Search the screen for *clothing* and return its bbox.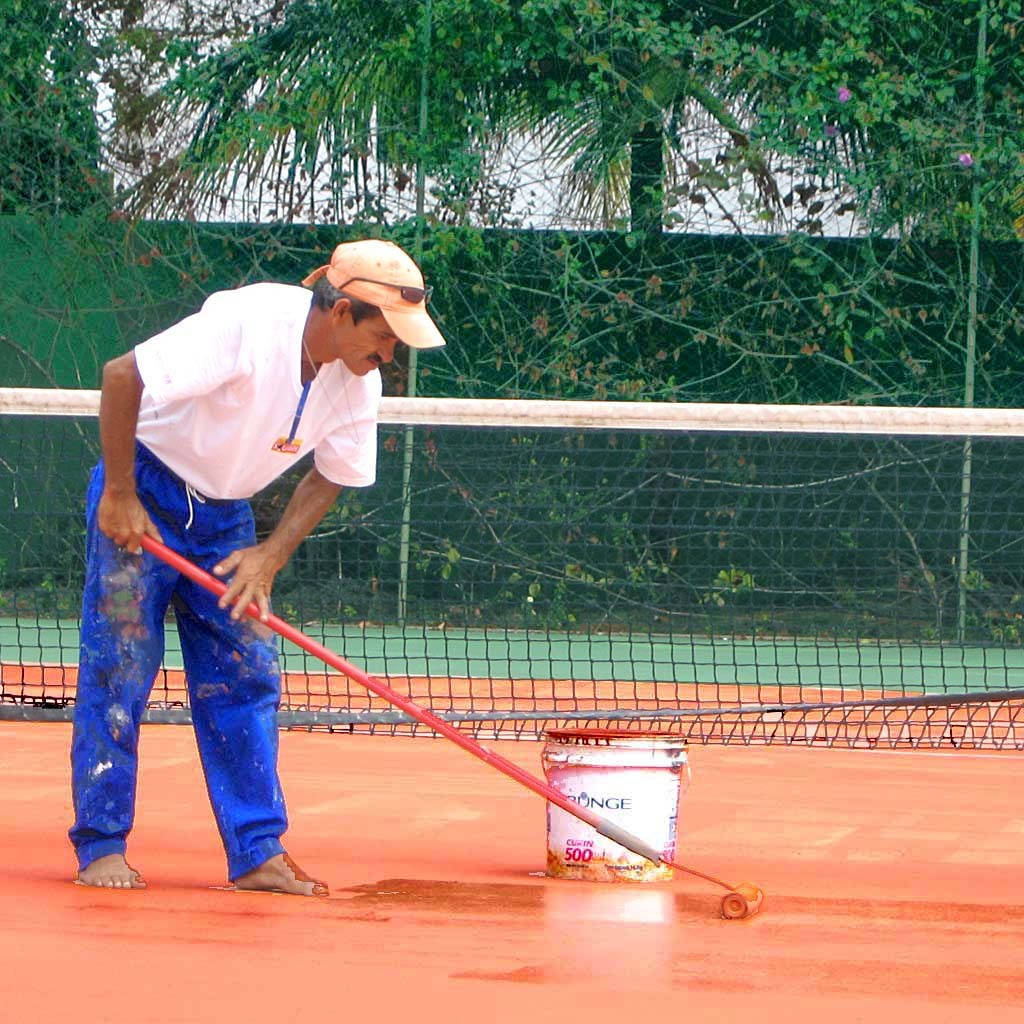
Found: [x1=42, y1=278, x2=422, y2=881].
